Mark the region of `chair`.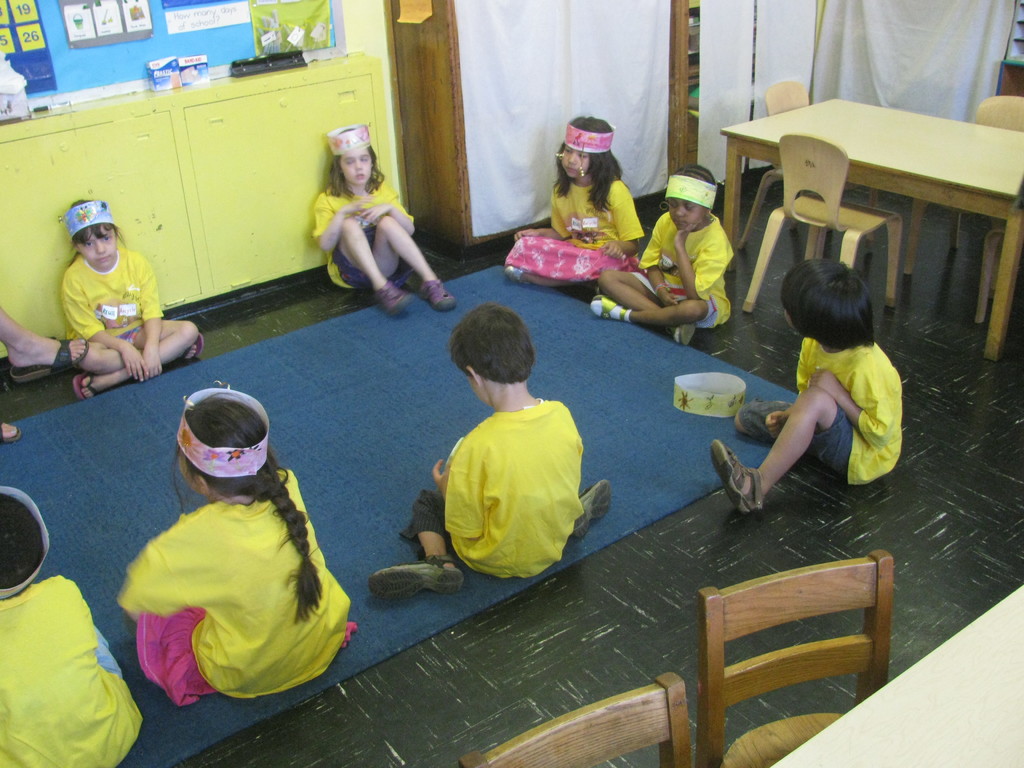
Region: [737, 81, 879, 264].
